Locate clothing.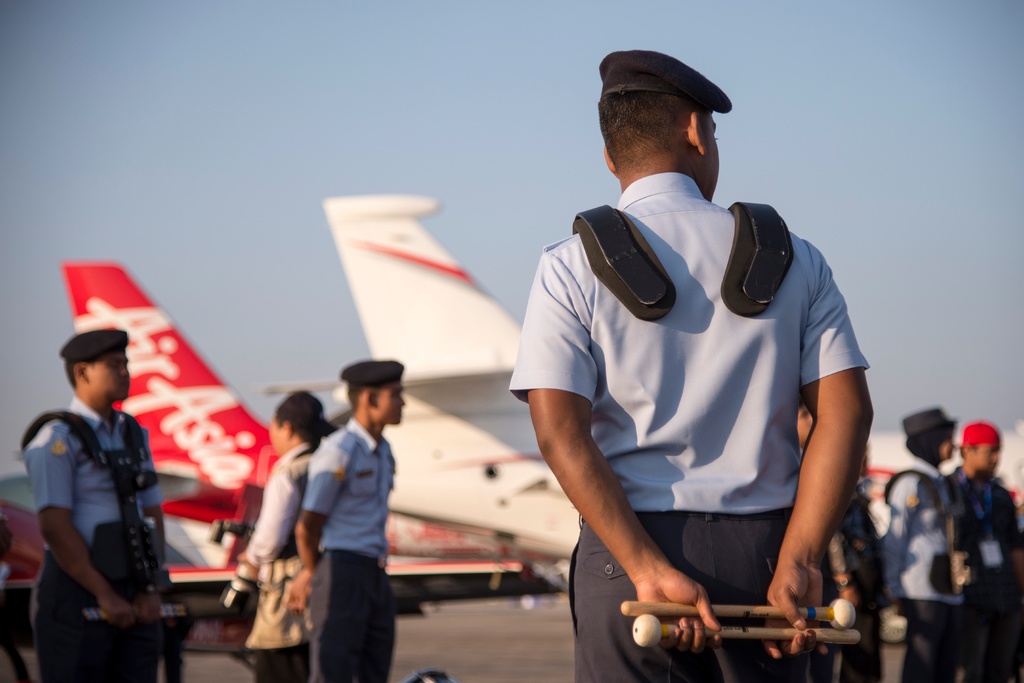
Bounding box: <box>541,143,863,643</box>.
